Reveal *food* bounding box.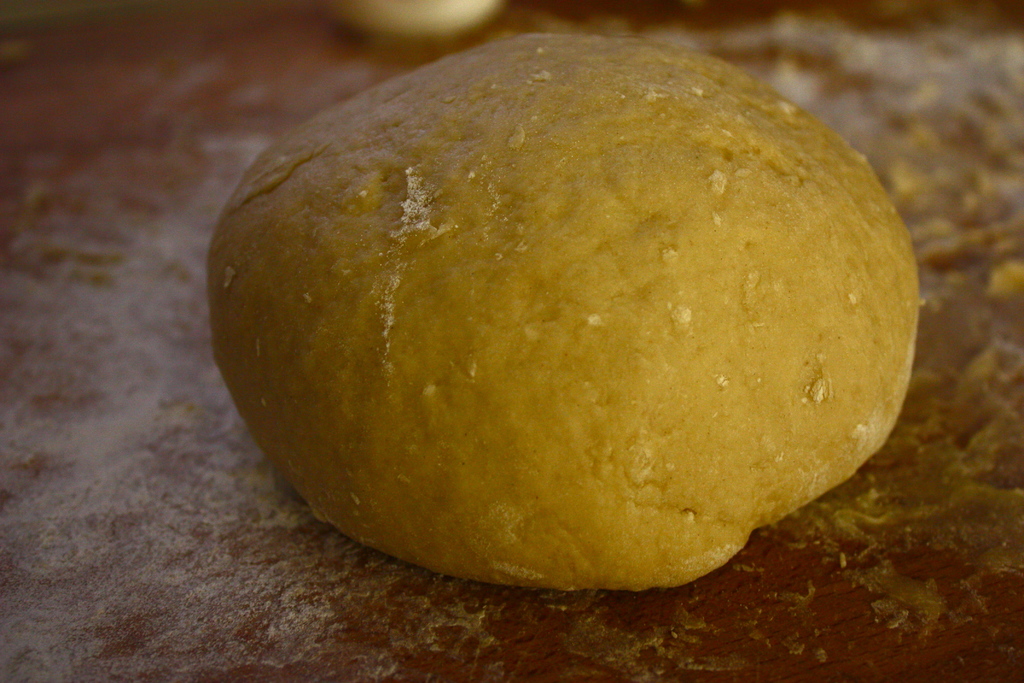
Revealed: (left=192, top=75, right=923, bottom=599).
